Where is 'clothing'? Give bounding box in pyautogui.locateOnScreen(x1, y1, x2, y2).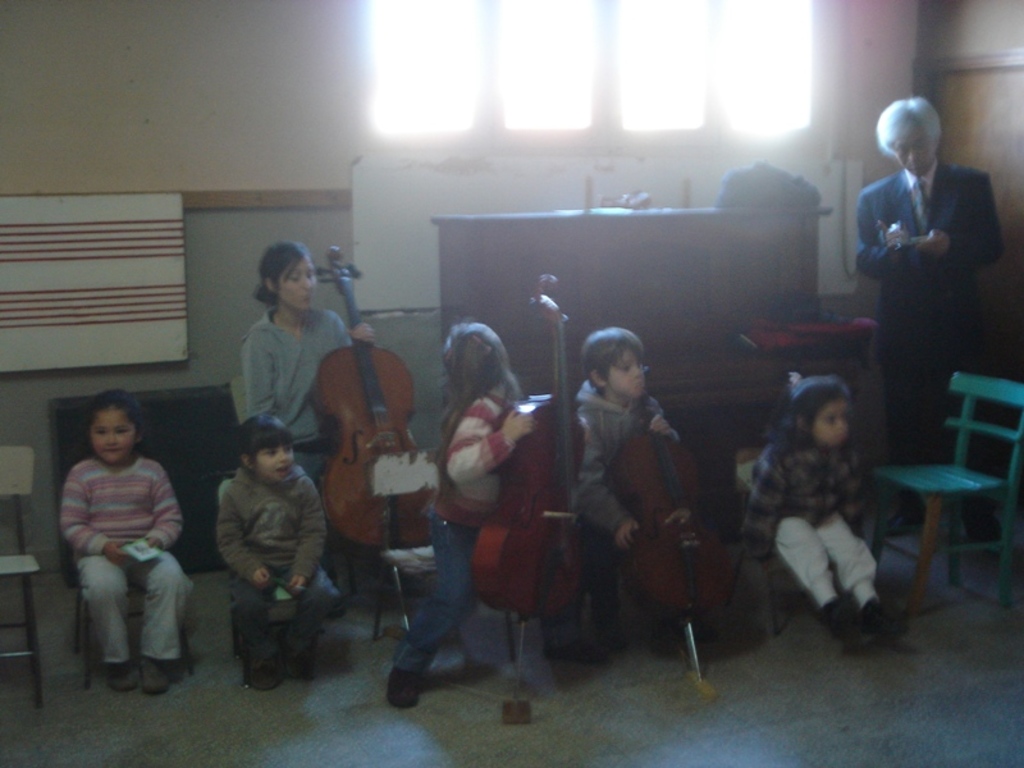
pyautogui.locateOnScreen(51, 426, 188, 681).
